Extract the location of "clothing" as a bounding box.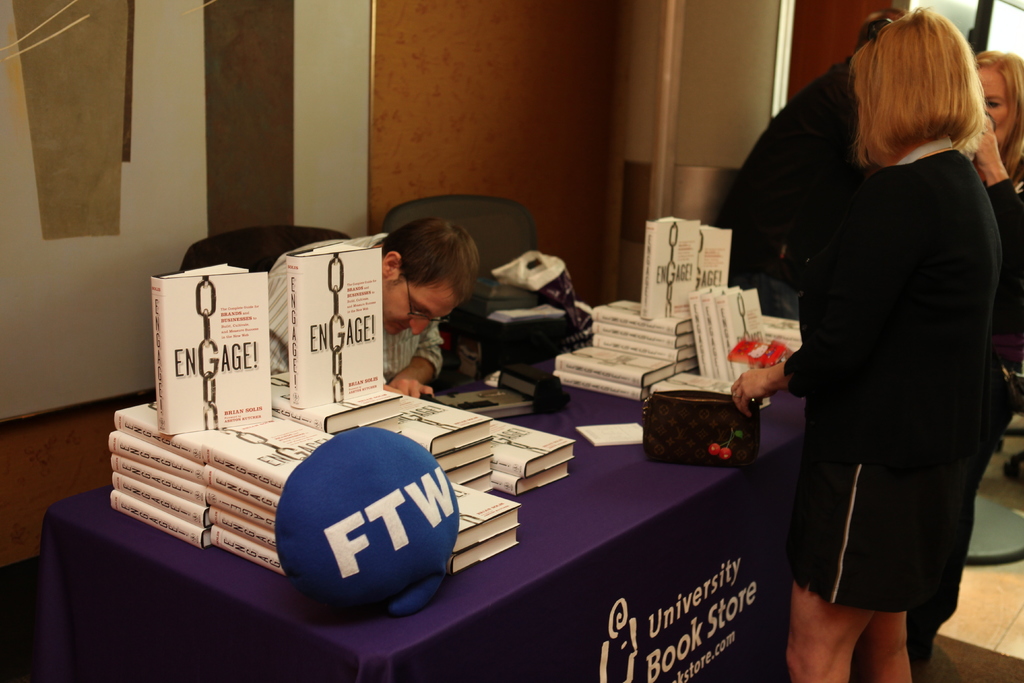
[976, 160, 1023, 451].
